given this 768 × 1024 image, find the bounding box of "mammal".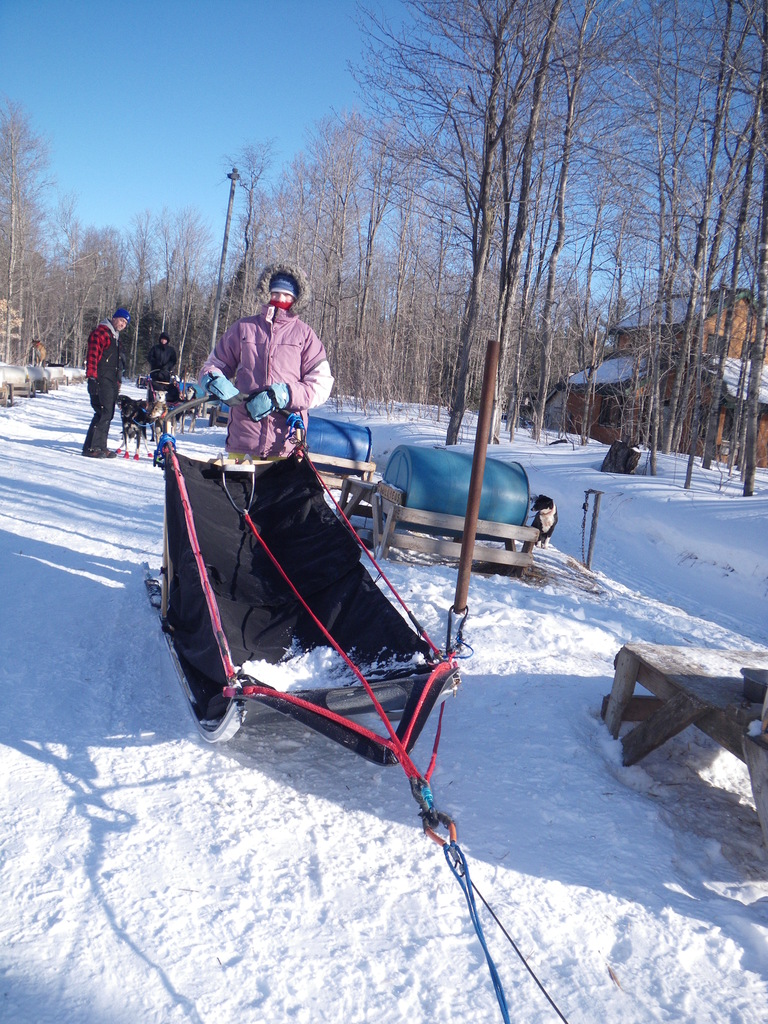
locate(147, 397, 175, 447).
